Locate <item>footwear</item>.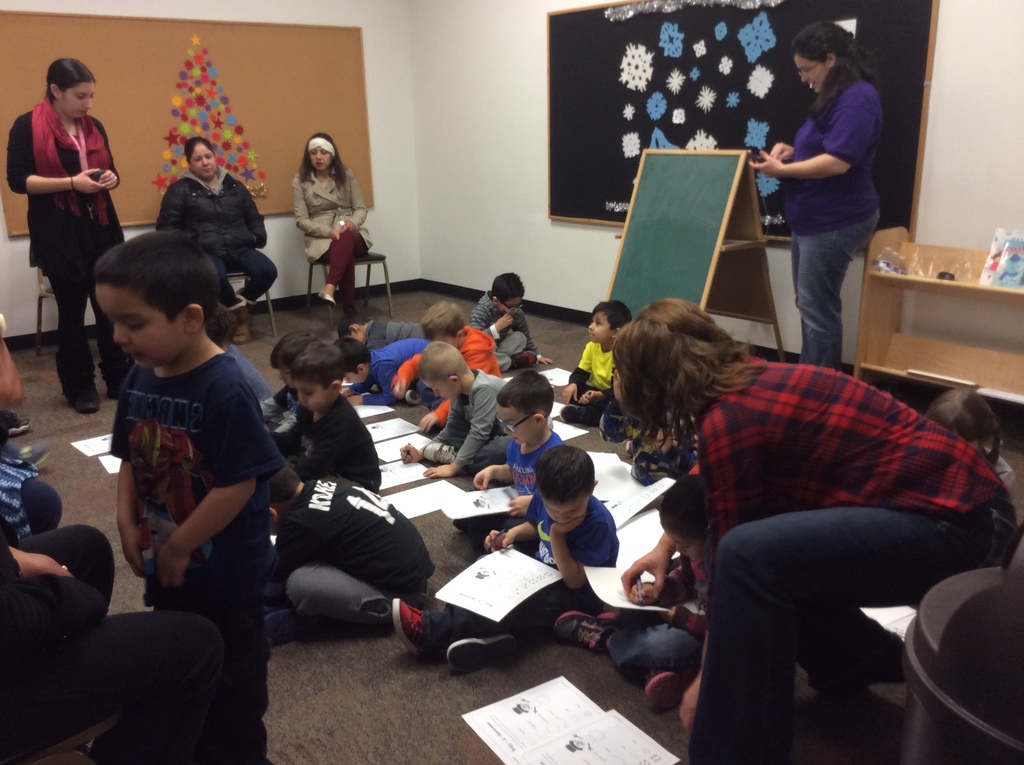
Bounding box: [x1=390, y1=608, x2=504, y2=672].
